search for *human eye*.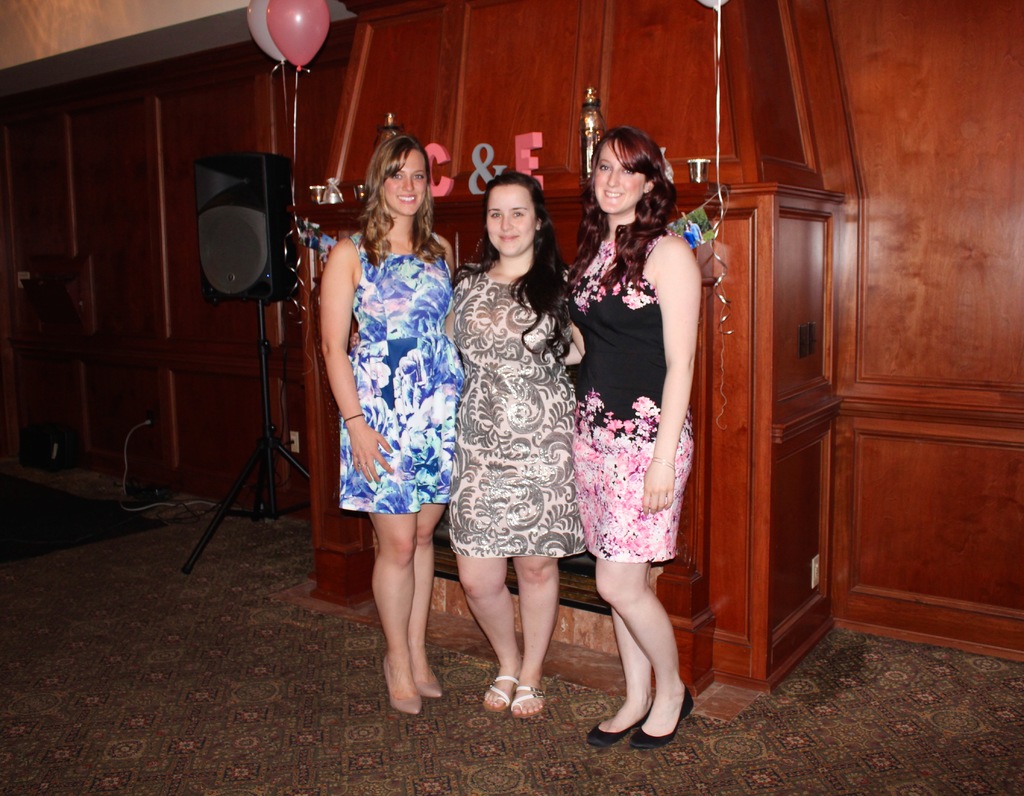
Found at 410, 171, 427, 180.
